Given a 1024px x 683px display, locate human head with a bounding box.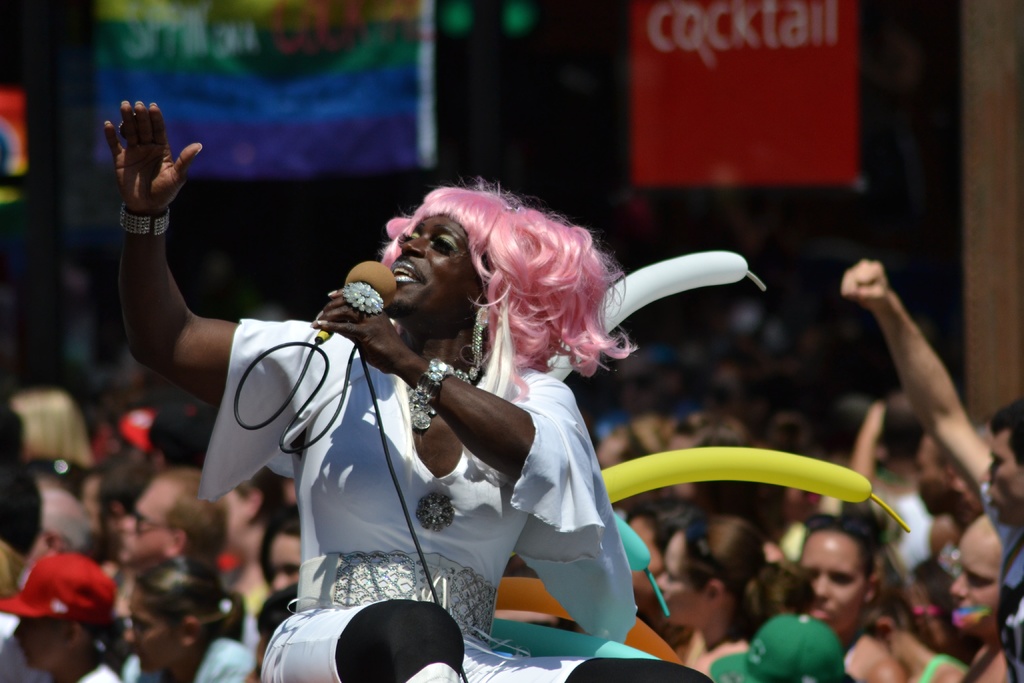
Located: l=948, t=513, r=1004, b=639.
